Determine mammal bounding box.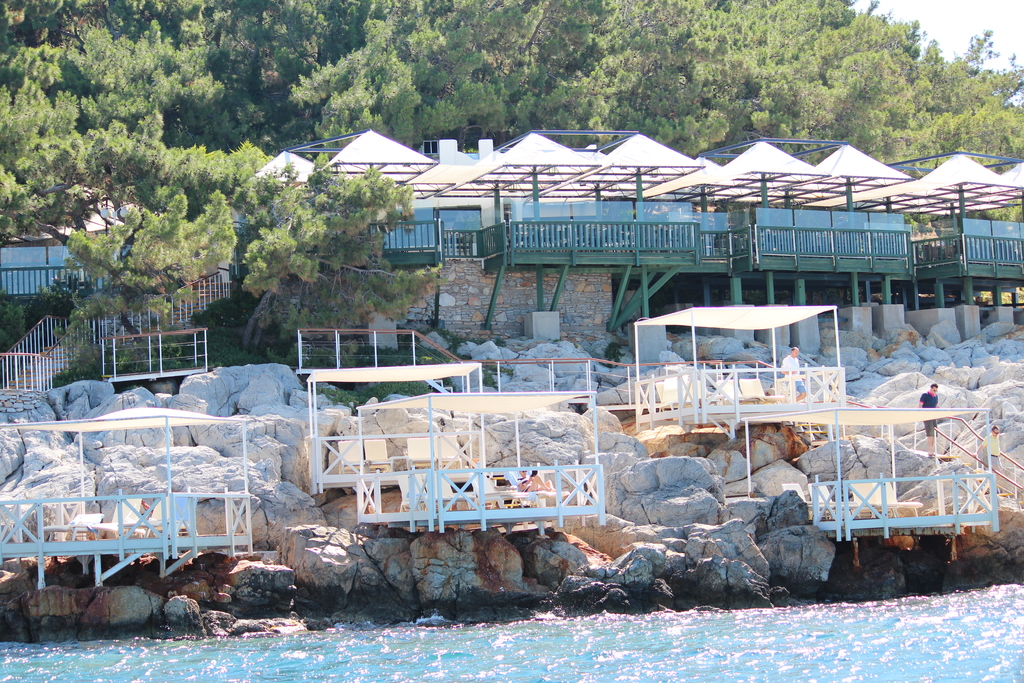
Determined: (left=970, top=422, right=1004, bottom=489).
